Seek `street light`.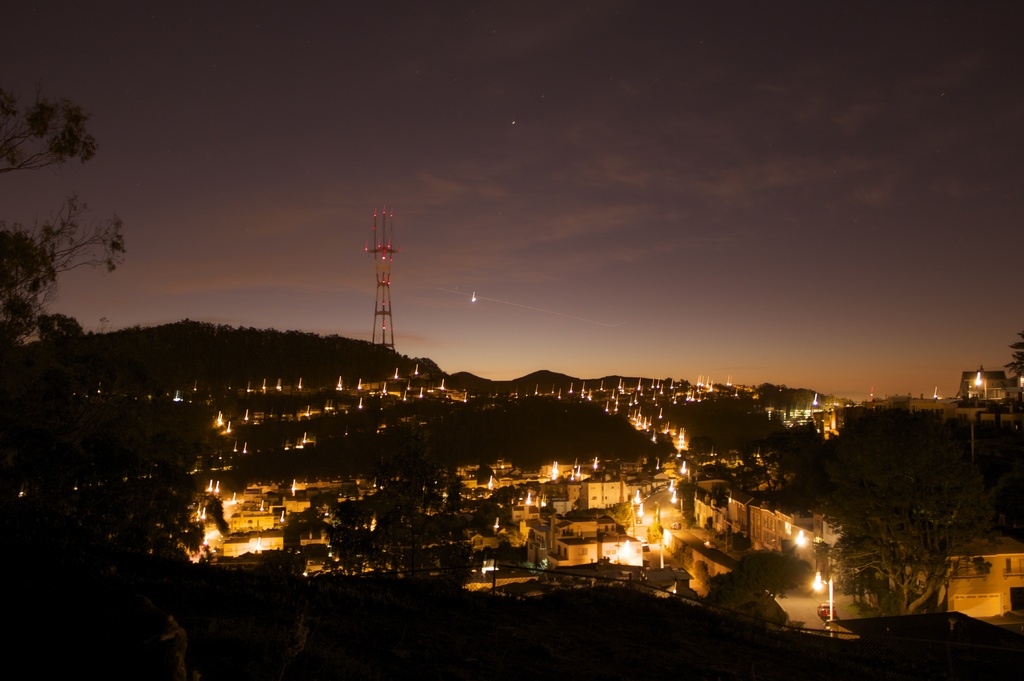
x1=523 y1=492 x2=532 y2=511.
